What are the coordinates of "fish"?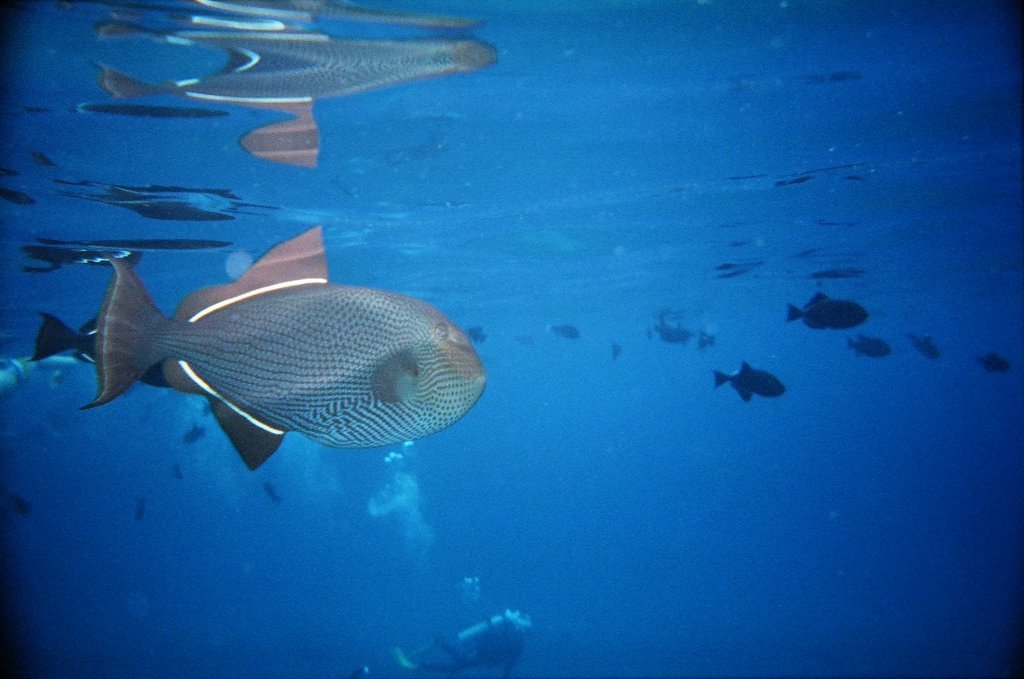
x1=976 y1=354 x2=1005 y2=371.
